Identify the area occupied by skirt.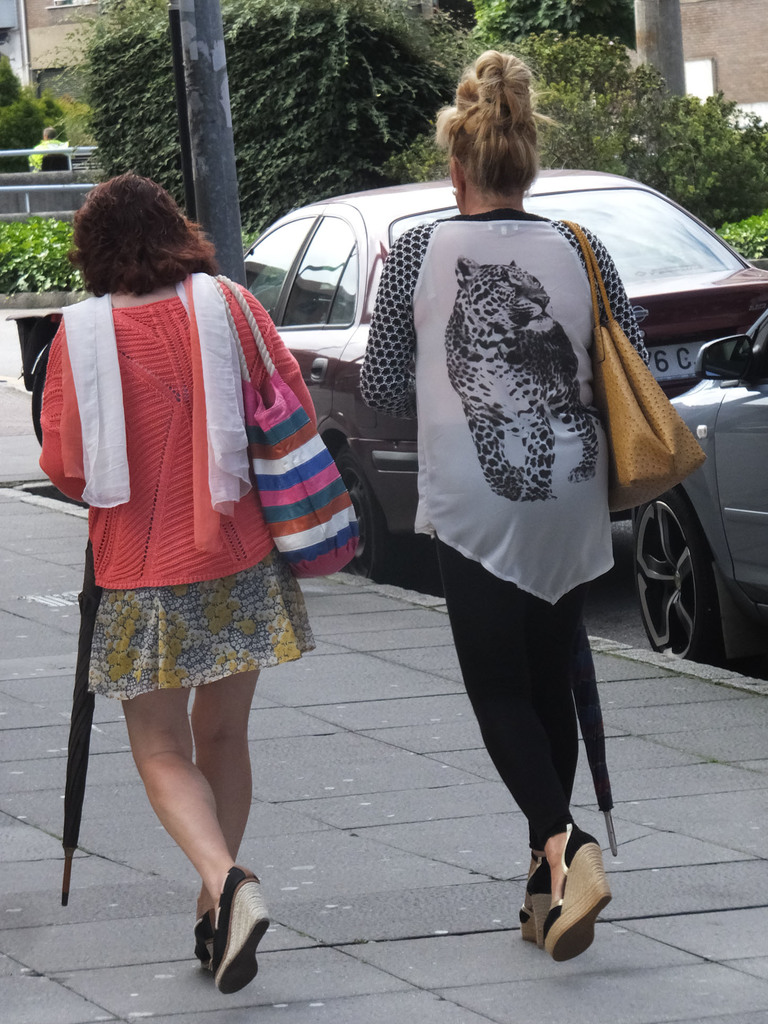
Area: 84,548,320,706.
